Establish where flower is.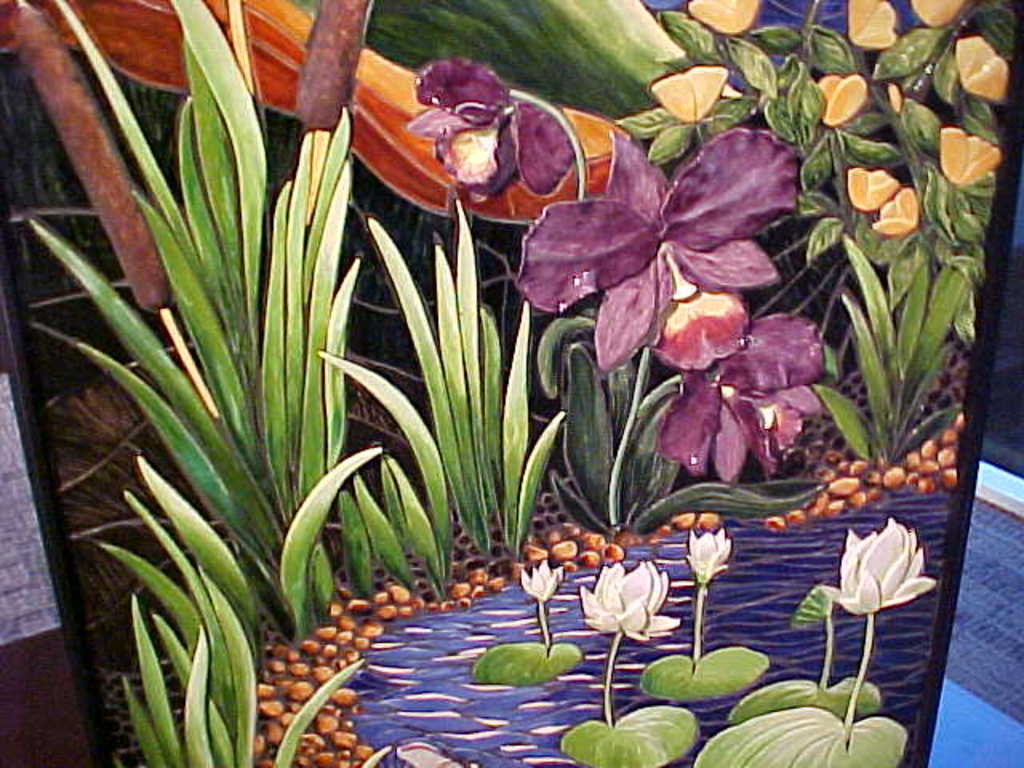
Established at bbox=(688, 0, 766, 40).
